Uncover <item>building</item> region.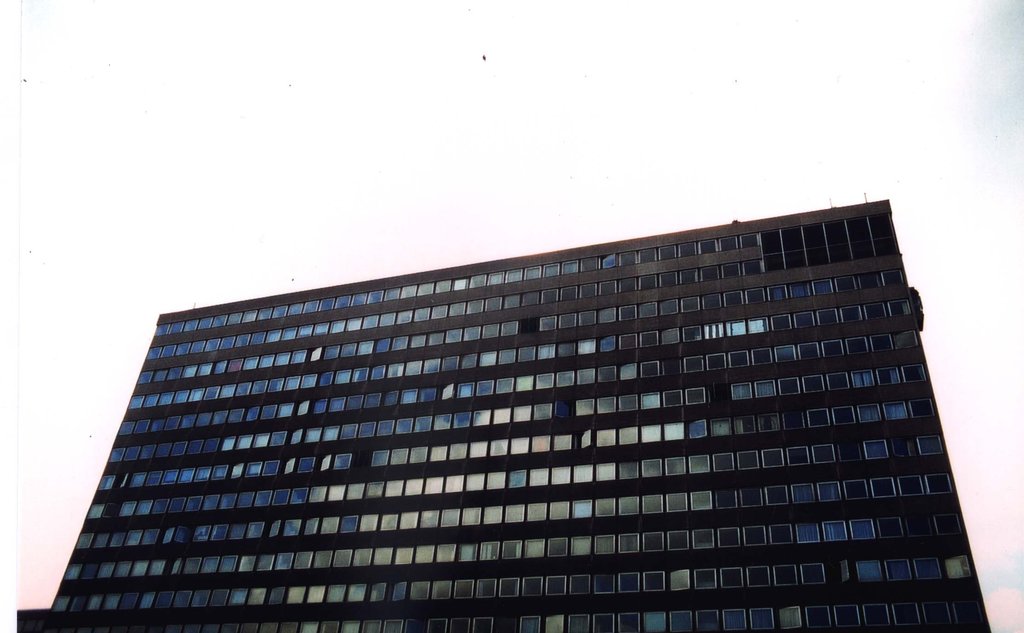
Uncovered: detection(8, 192, 991, 632).
